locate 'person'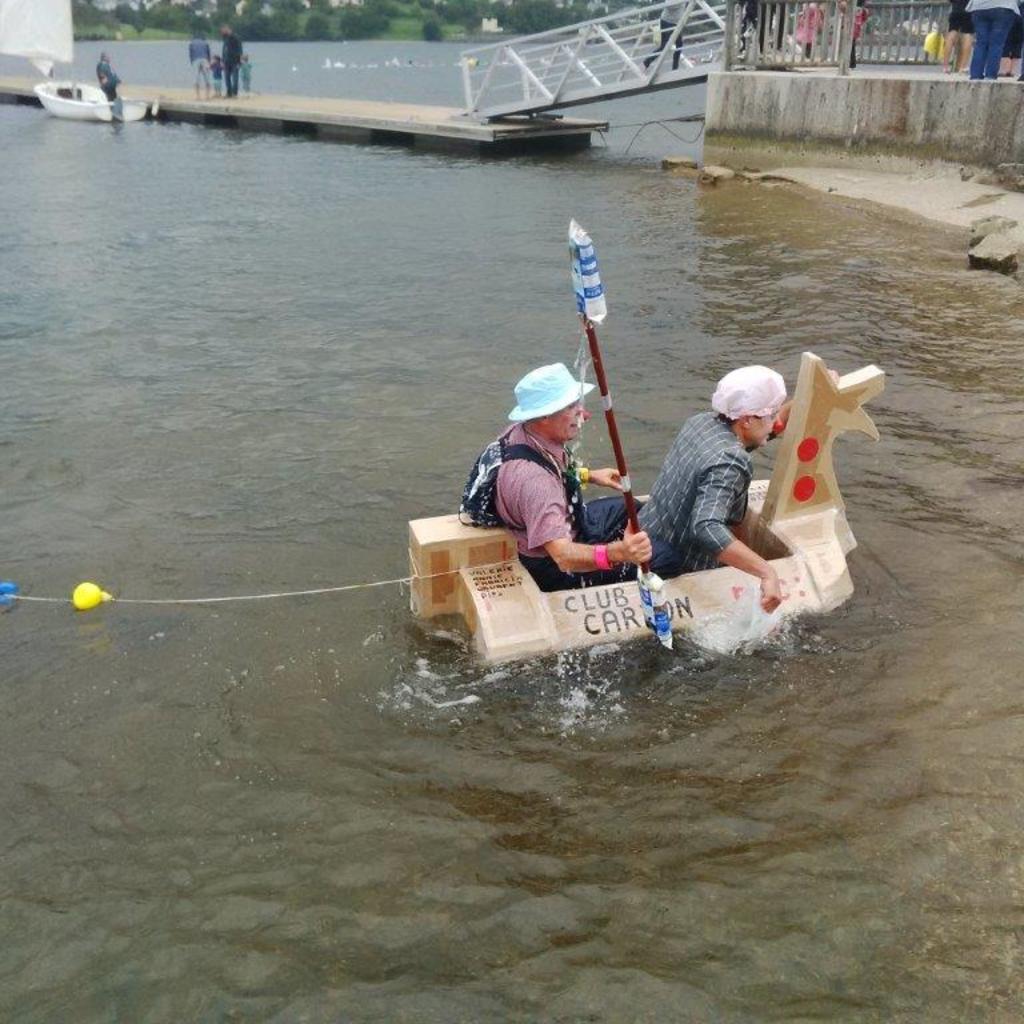
635, 367, 797, 612
